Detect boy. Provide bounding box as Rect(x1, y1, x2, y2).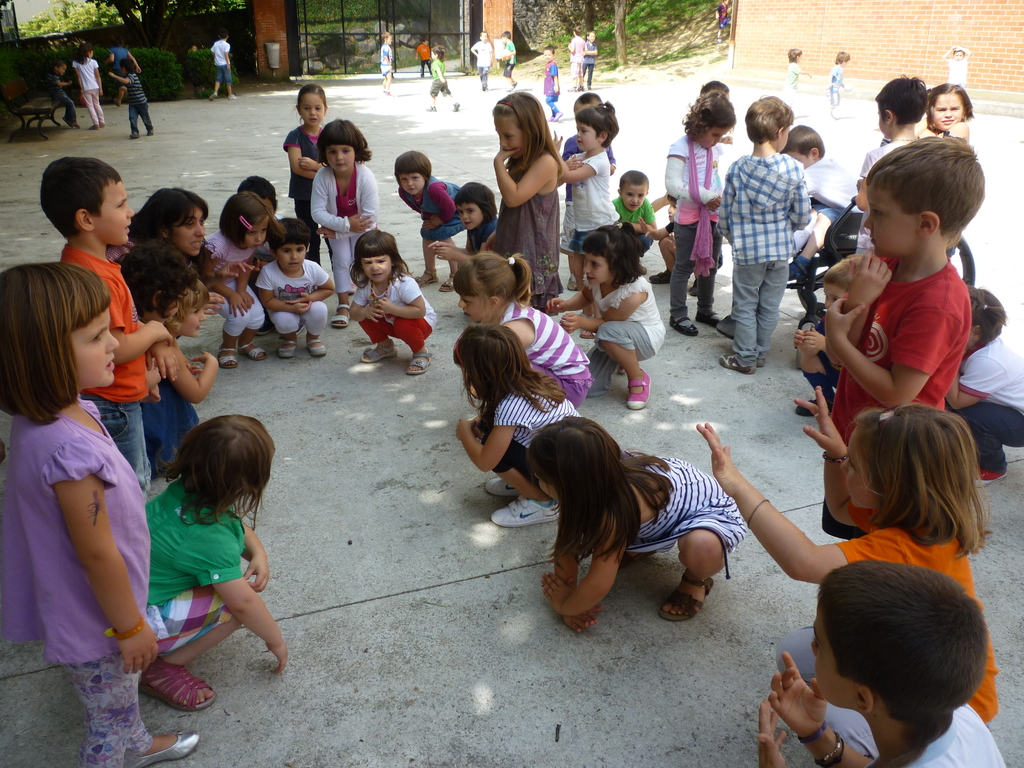
Rect(717, 91, 813, 378).
